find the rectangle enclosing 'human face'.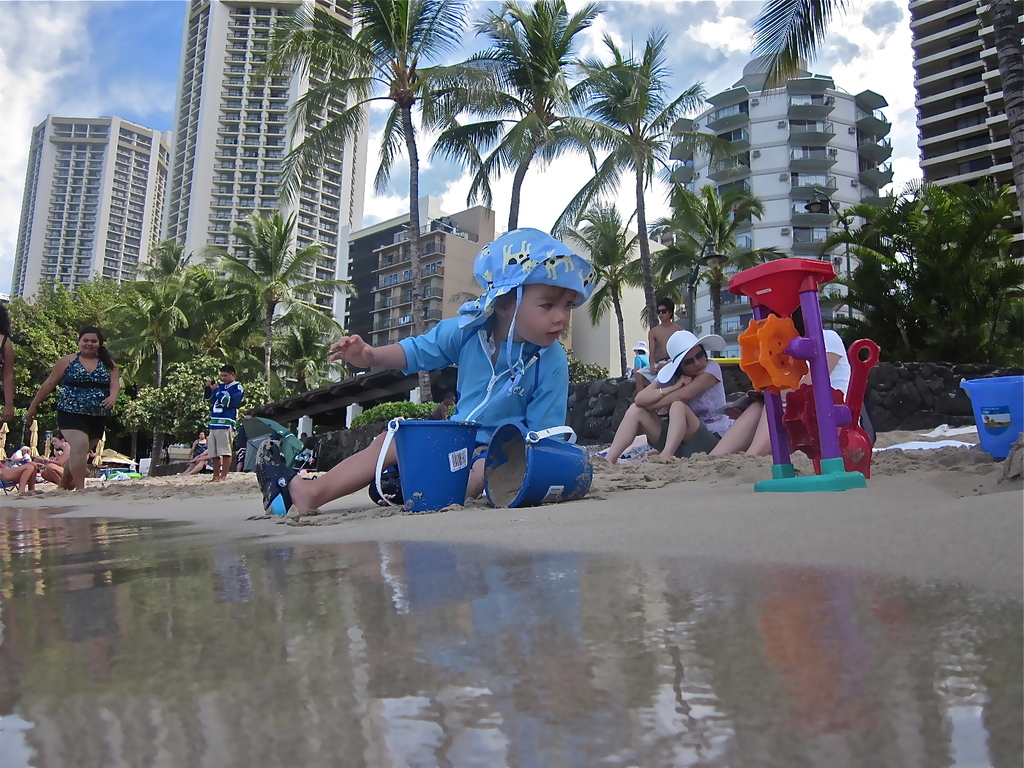
l=684, t=348, r=707, b=376.
